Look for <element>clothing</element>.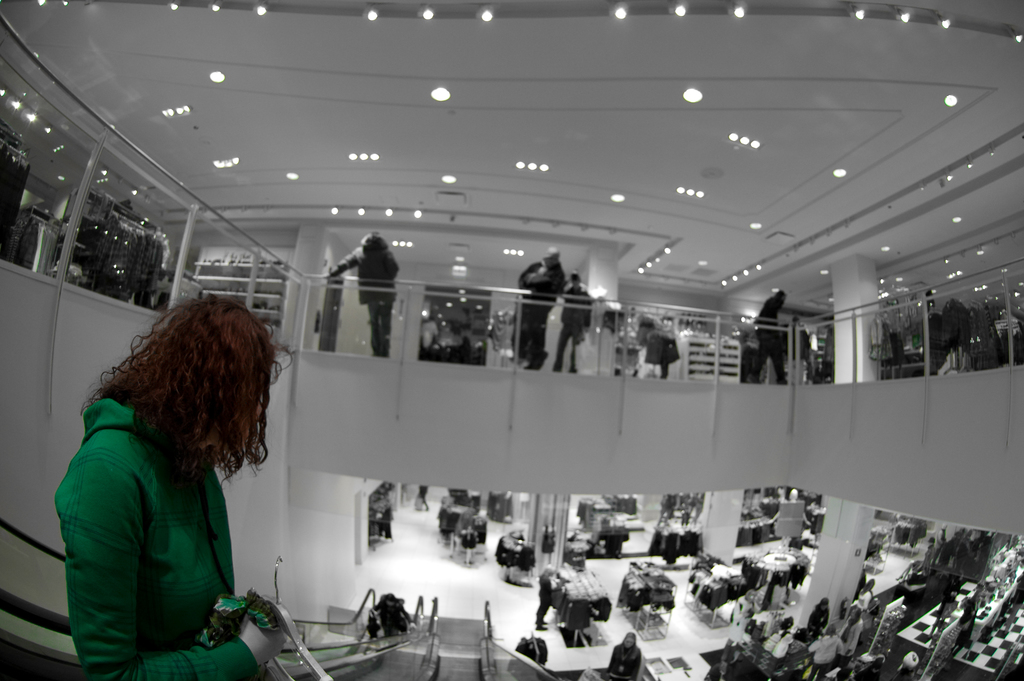
Found: l=336, t=246, r=399, b=352.
